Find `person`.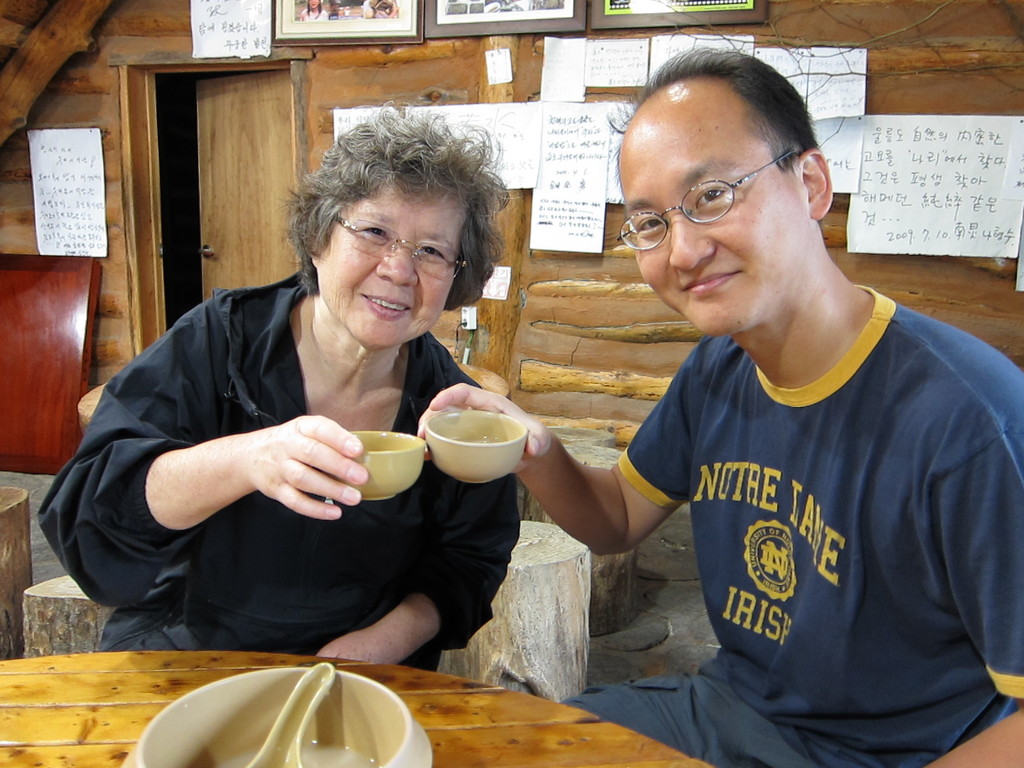
[415,48,1023,767].
